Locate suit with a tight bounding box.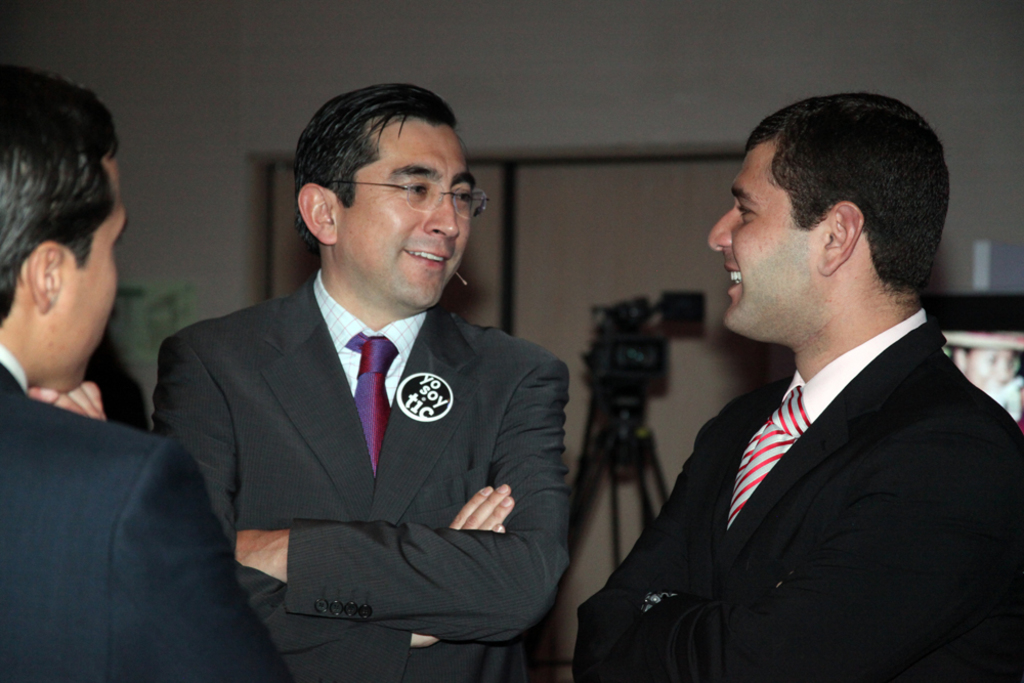
[left=129, top=180, right=587, bottom=658].
